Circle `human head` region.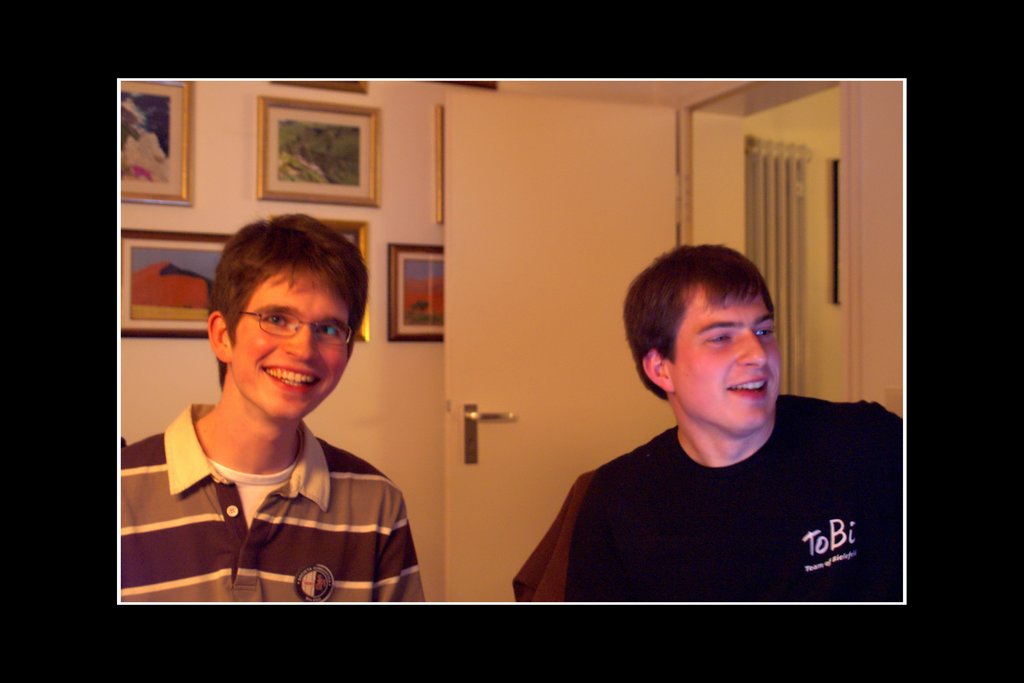
Region: box(191, 218, 372, 420).
